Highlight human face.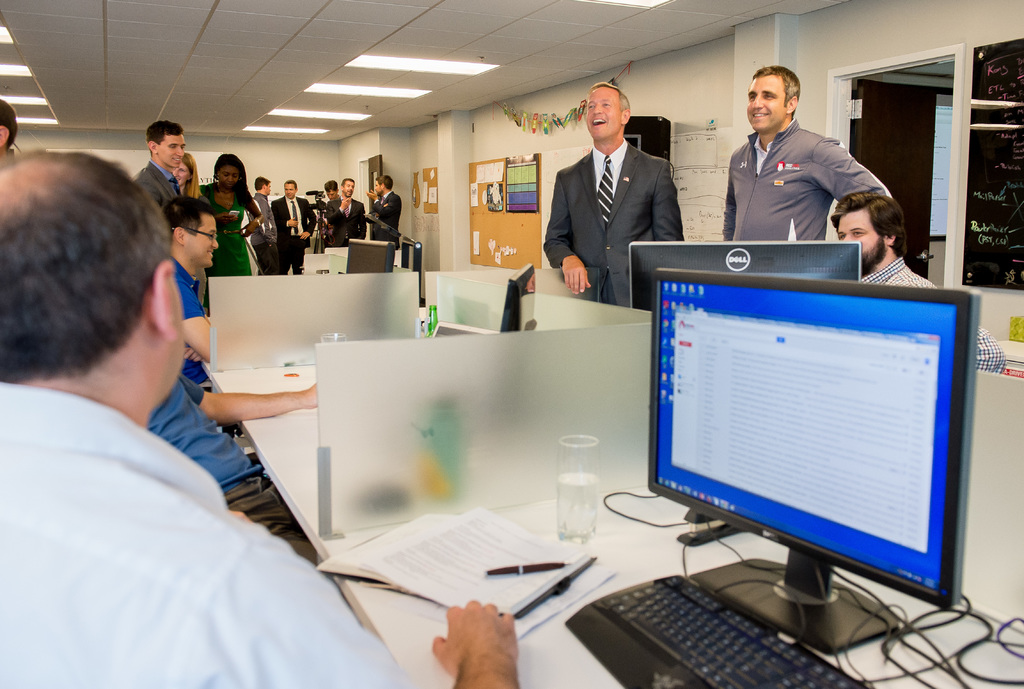
Highlighted region: [x1=218, y1=169, x2=242, y2=190].
